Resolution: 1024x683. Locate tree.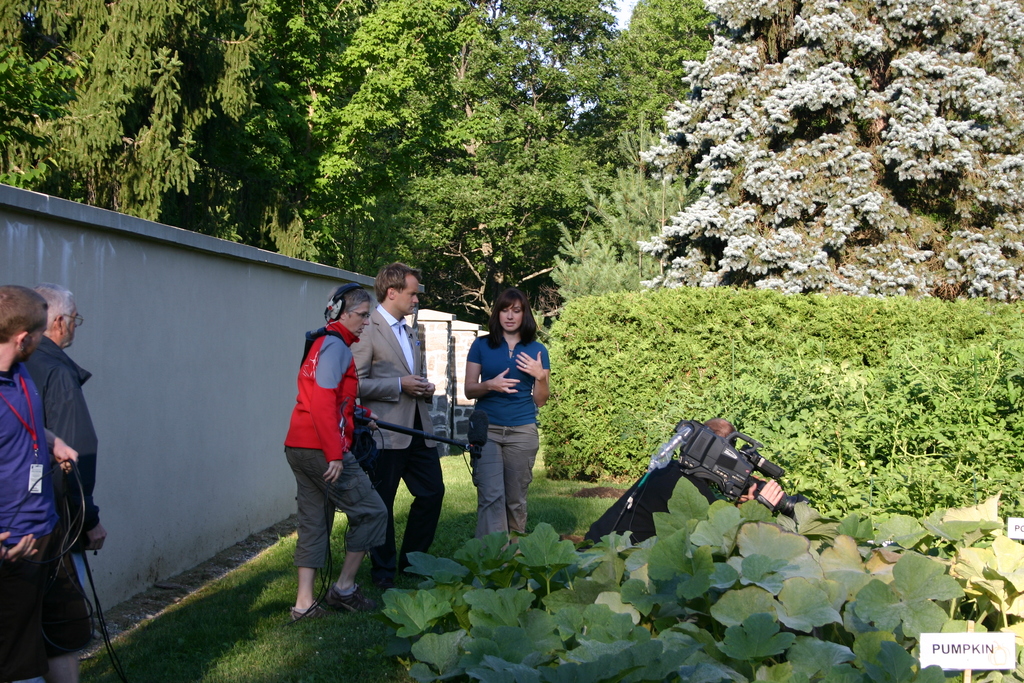
BBox(544, 156, 716, 304).
